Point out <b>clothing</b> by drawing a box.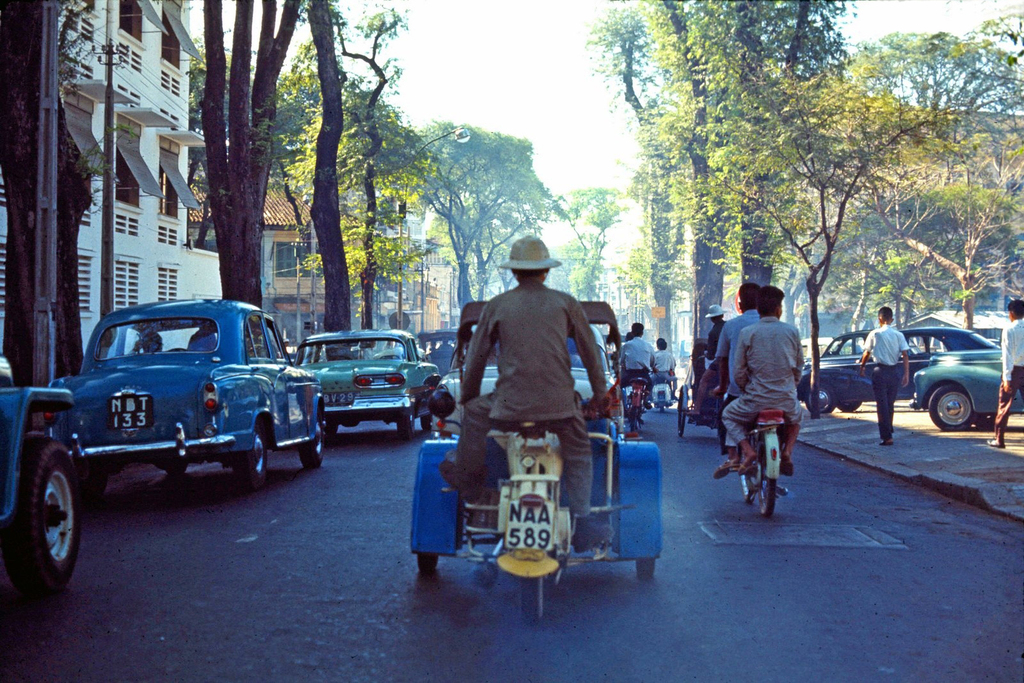
(620,339,652,393).
